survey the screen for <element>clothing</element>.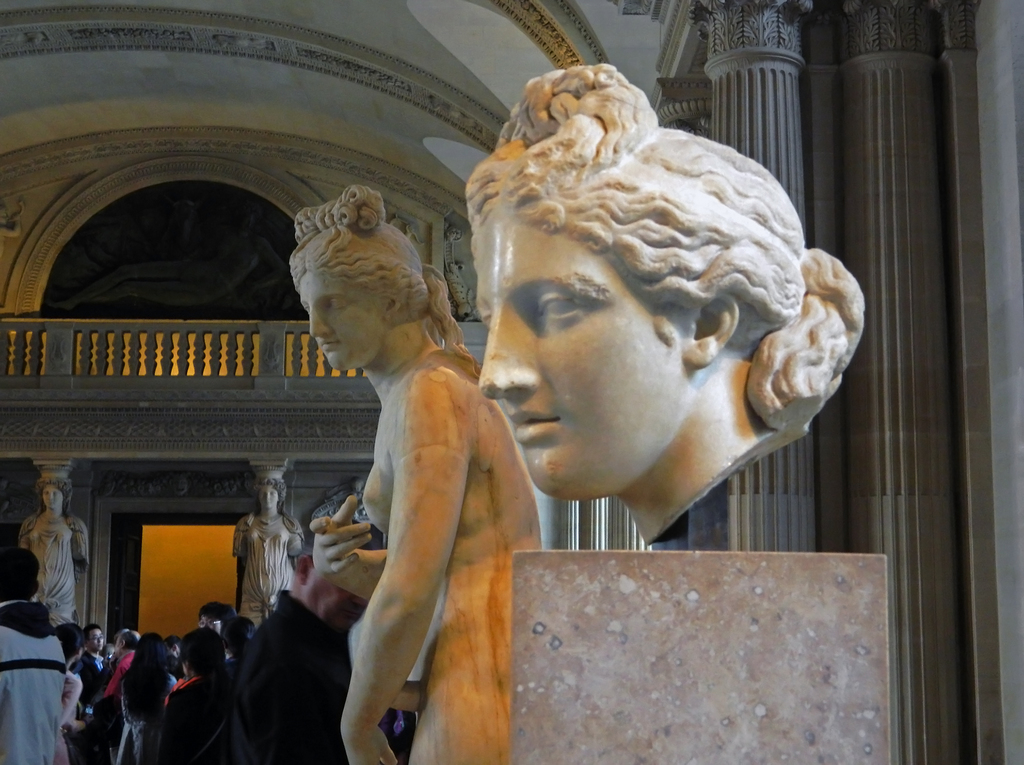
Survey found: region(0, 599, 68, 764).
